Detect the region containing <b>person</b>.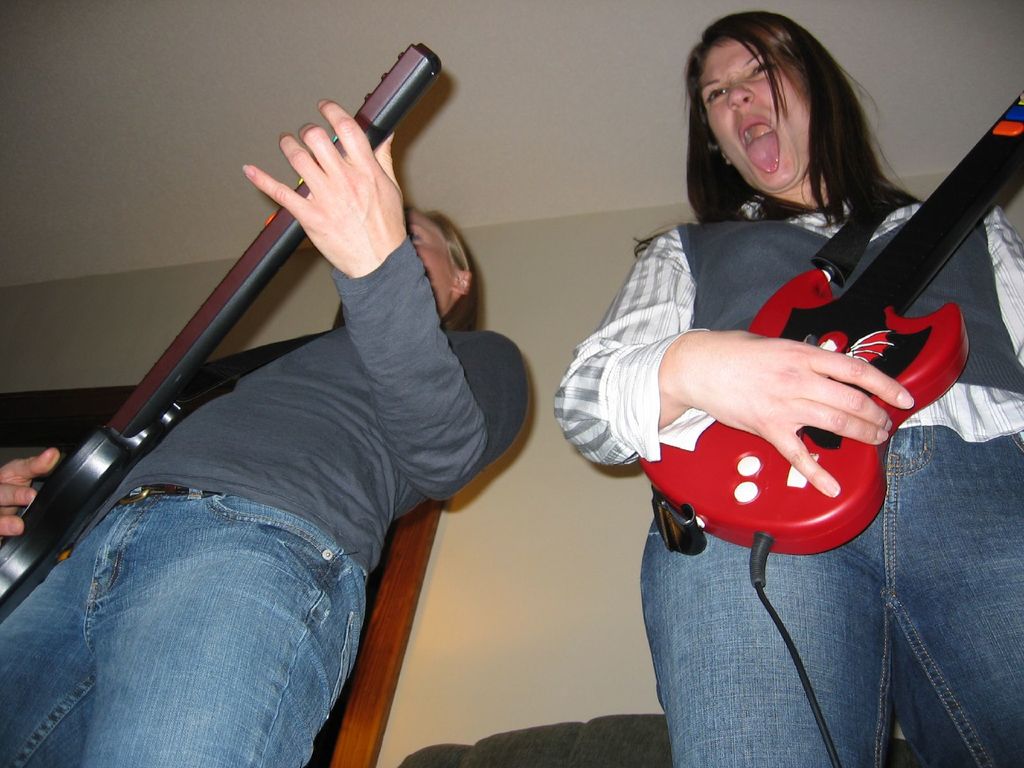
531:20:970:732.
